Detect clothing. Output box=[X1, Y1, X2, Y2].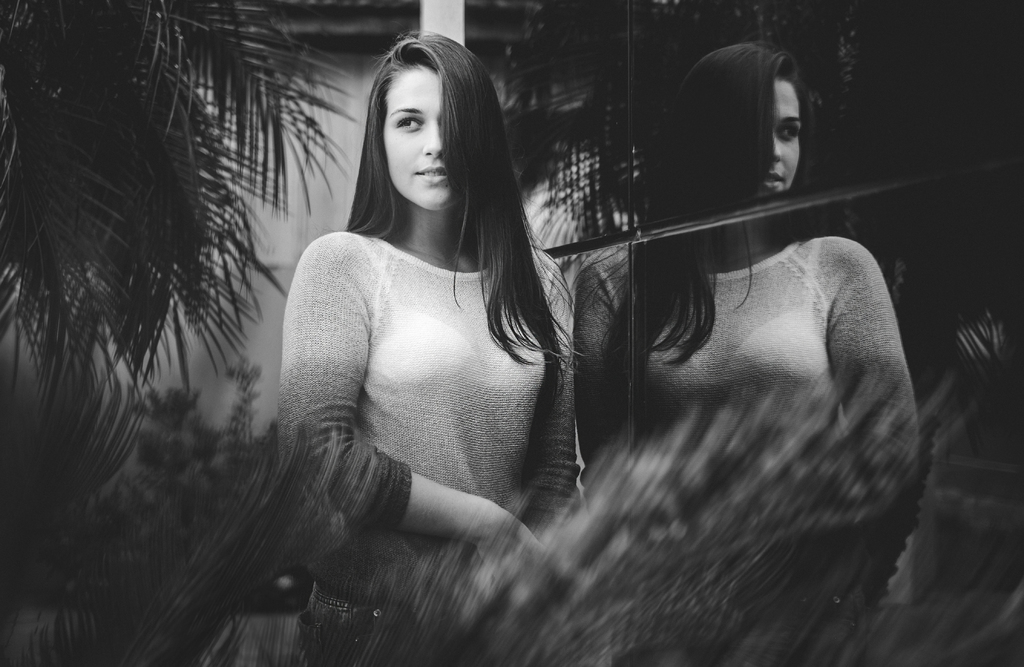
box=[274, 163, 591, 569].
